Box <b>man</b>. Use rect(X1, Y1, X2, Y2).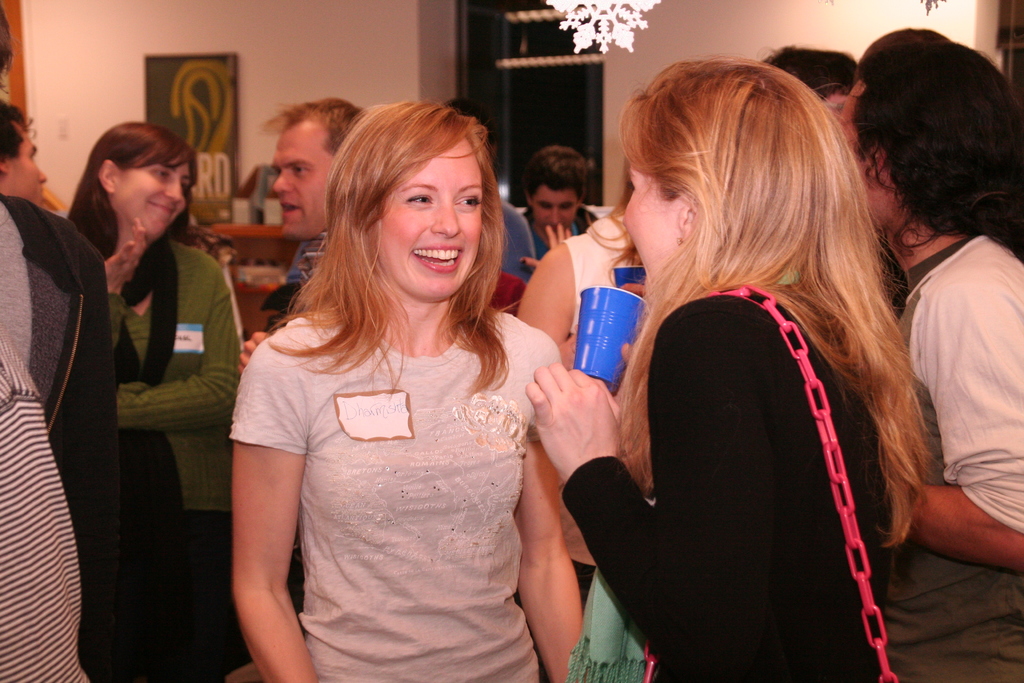
rect(0, 102, 45, 204).
